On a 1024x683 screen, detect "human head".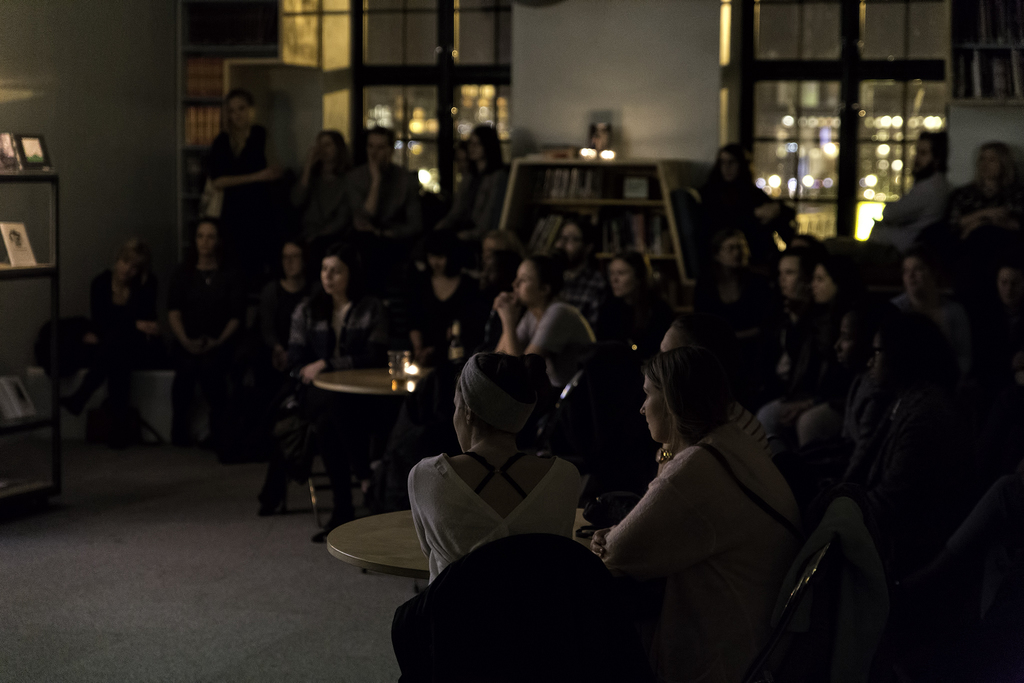
x1=610, y1=251, x2=651, y2=300.
